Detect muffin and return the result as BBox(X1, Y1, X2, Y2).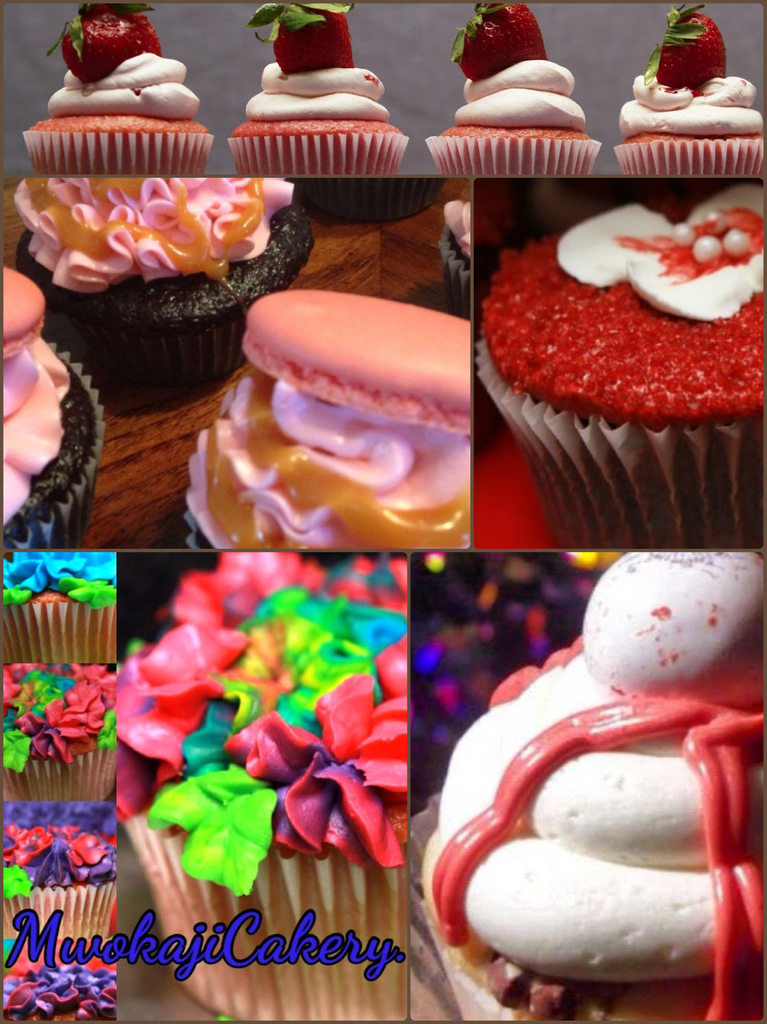
BBox(407, 554, 766, 1022).
